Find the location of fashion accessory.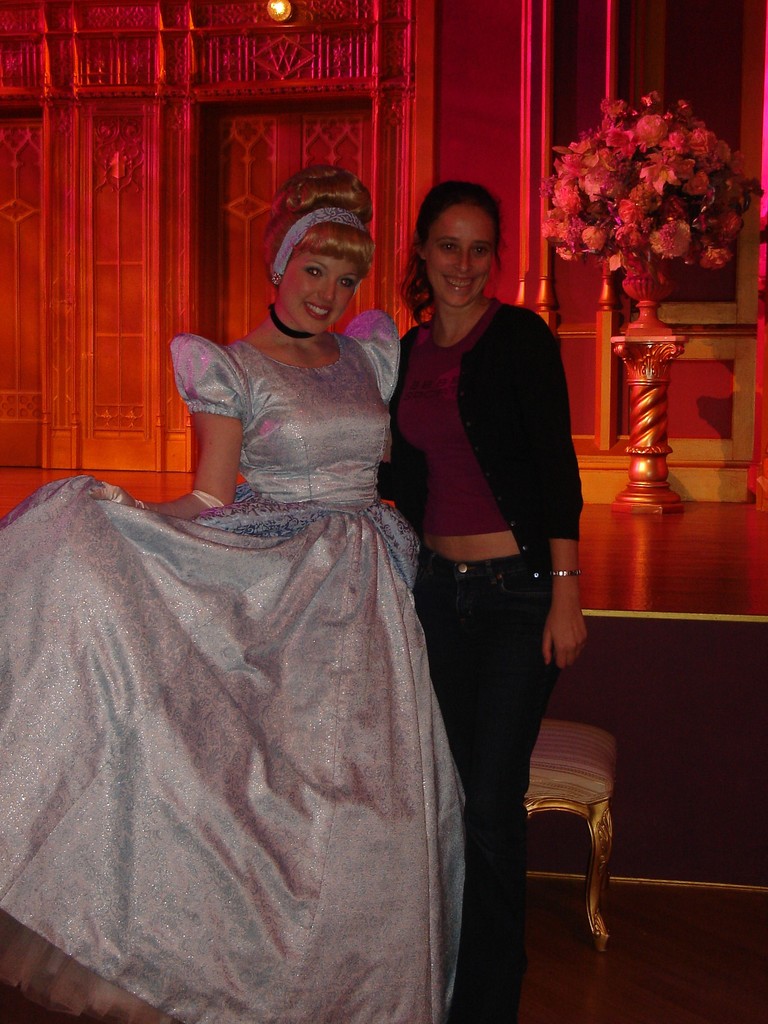
Location: pyautogui.locateOnScreen(264, 304, 318, 342).
